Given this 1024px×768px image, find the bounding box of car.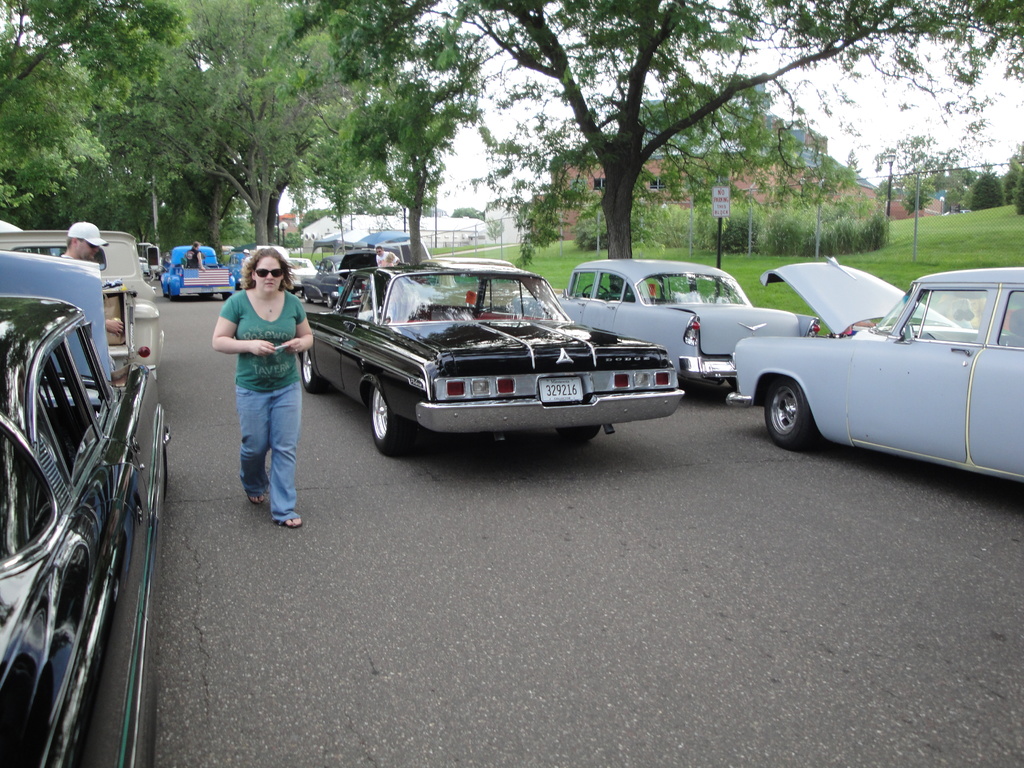
222,243,312,290.
